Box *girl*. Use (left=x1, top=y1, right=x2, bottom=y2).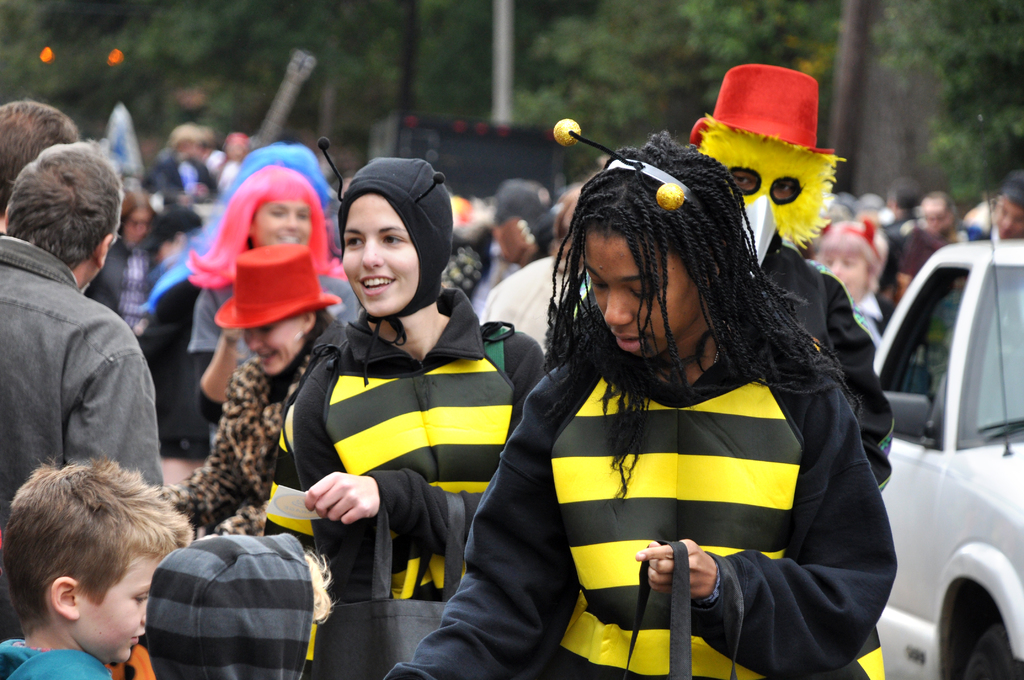
(left=386, top=118, right=898, bottom=679).
